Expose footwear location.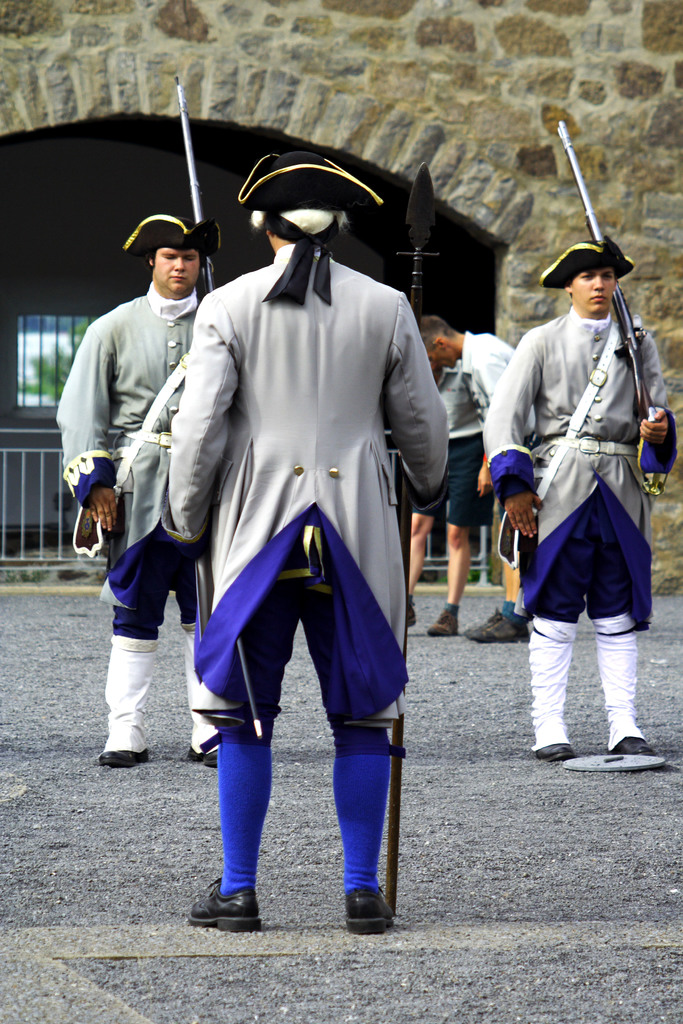
Exposed at [x1=407, y1=595, x2=416, y2=627].
